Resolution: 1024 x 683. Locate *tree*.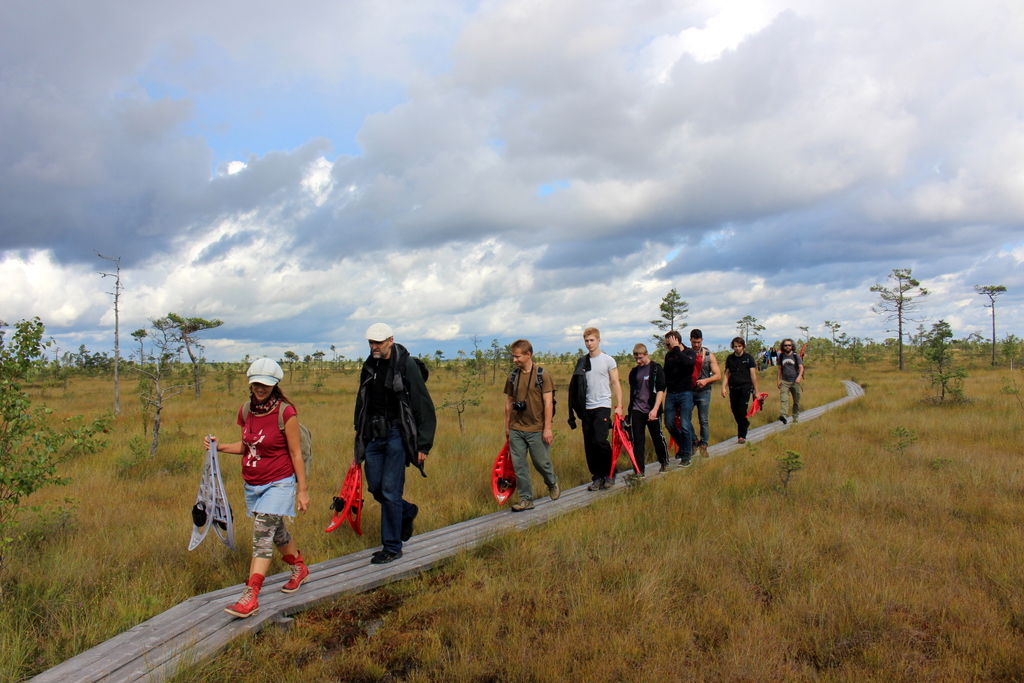
[x1=457, y1=348, x2=468, y2=370].
